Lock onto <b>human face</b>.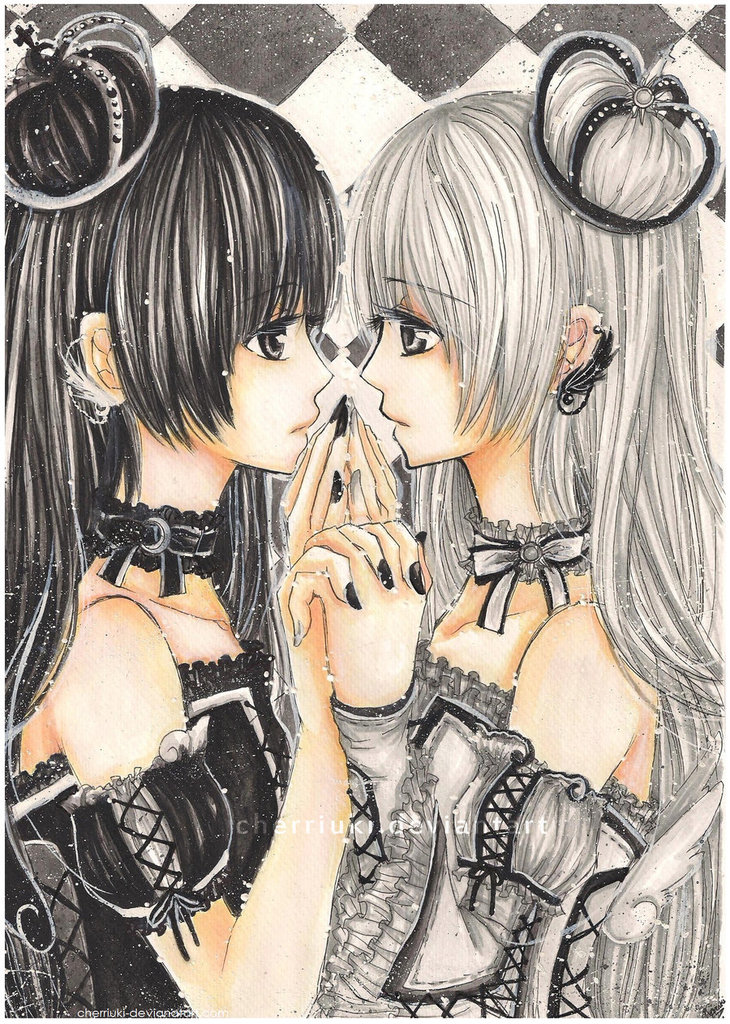
Locked: pyautogui.locateOnScreen(357, 284, 531, 465).
